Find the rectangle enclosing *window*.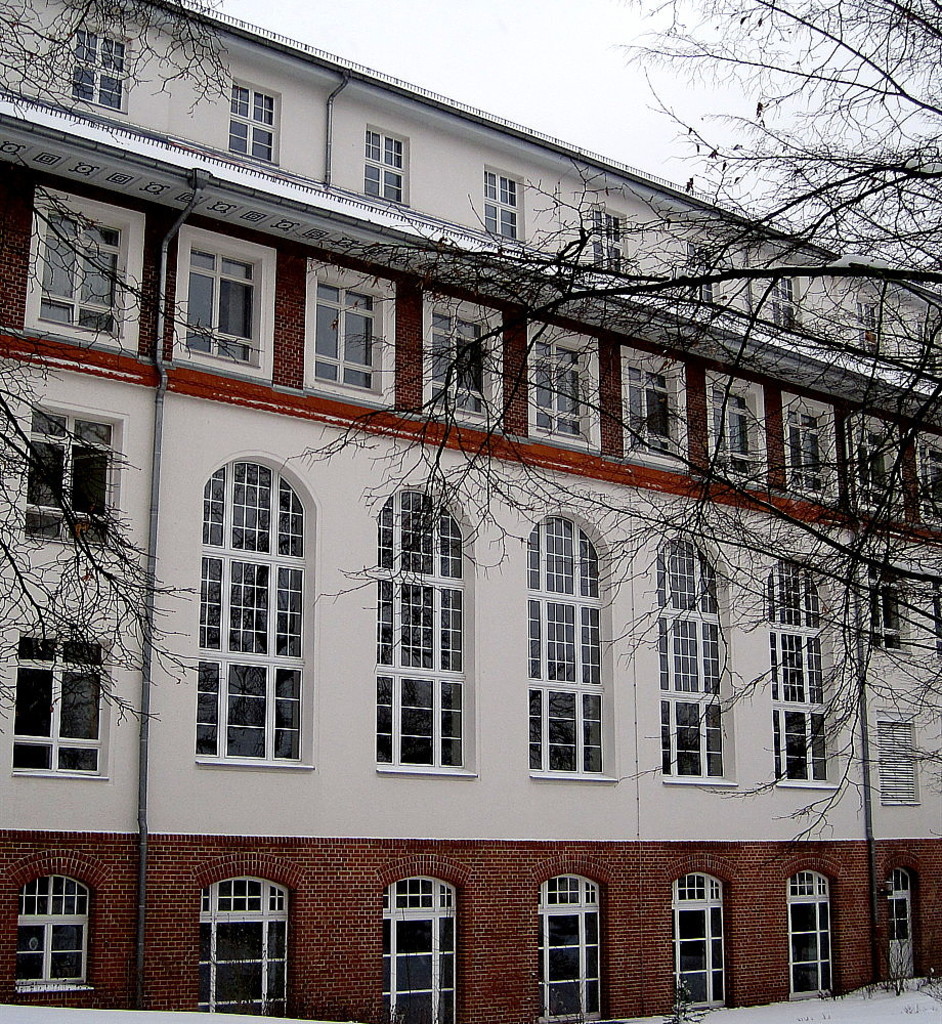
box(861, 302, 885, 359).
